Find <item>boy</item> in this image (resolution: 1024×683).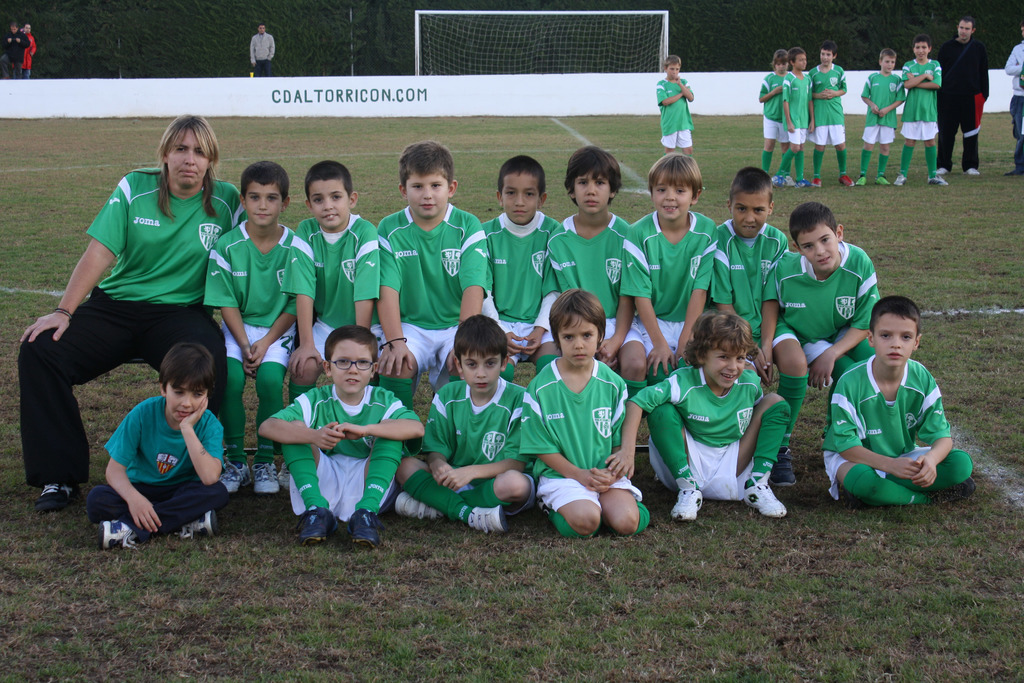
(651, 51, 700, 178).
